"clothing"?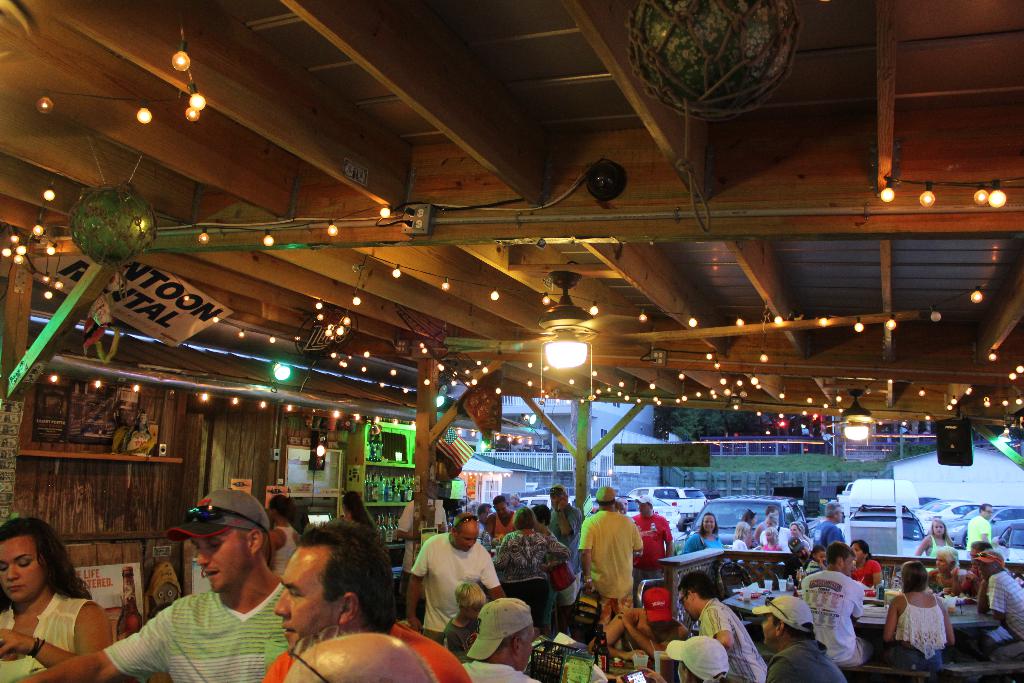
select_region(697, 592, 765, 682)
